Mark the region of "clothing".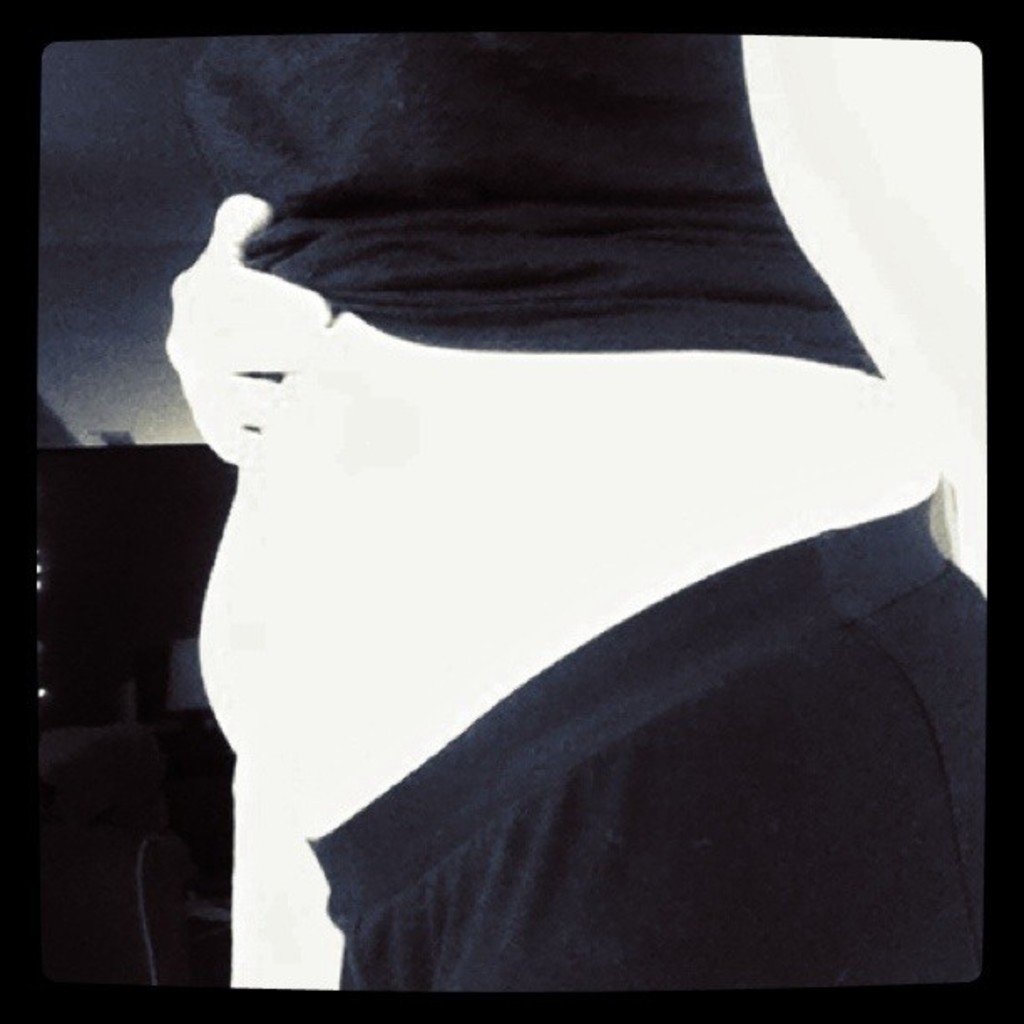
Region: box=[294, 472, 986, 989].
